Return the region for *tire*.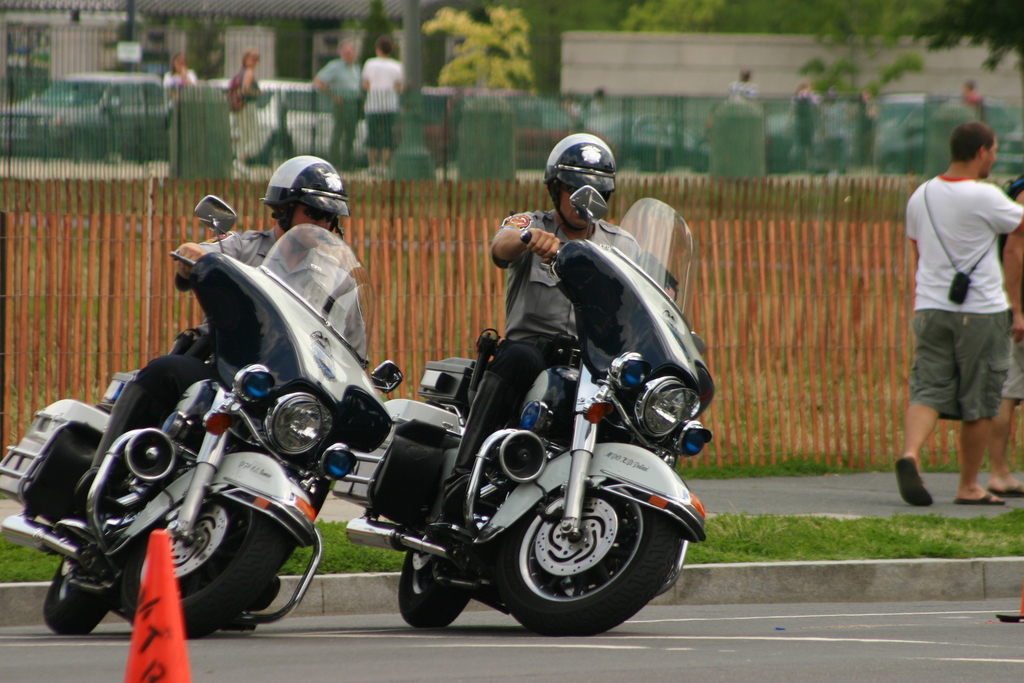
[x1=265, y1=141, x2=290, y2=165].
